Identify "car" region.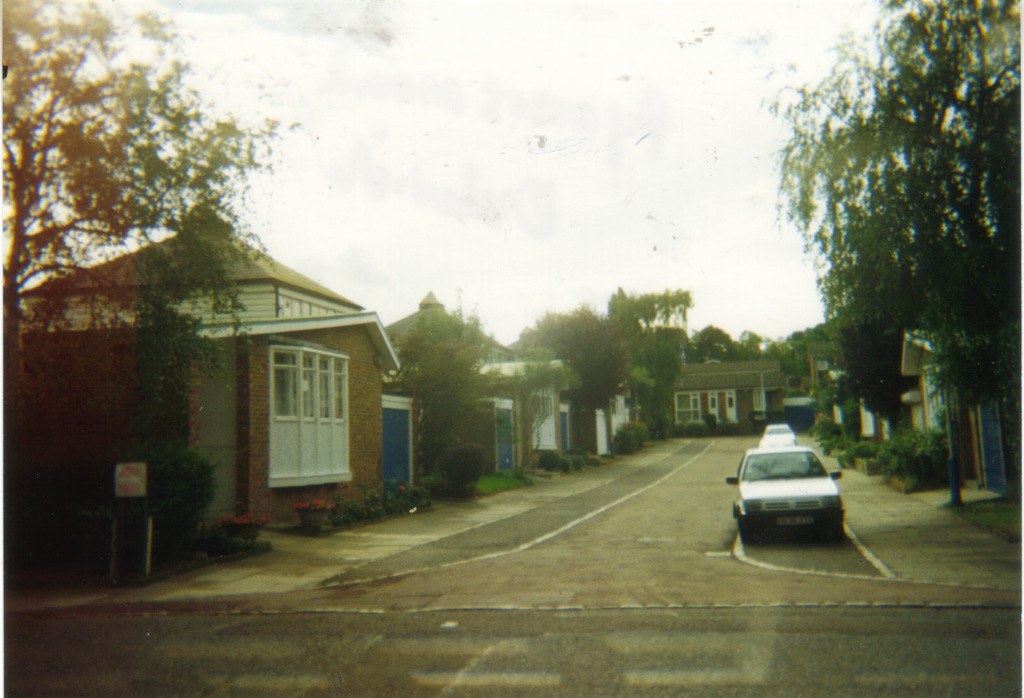
Region: (764, 433, 799, 449).
